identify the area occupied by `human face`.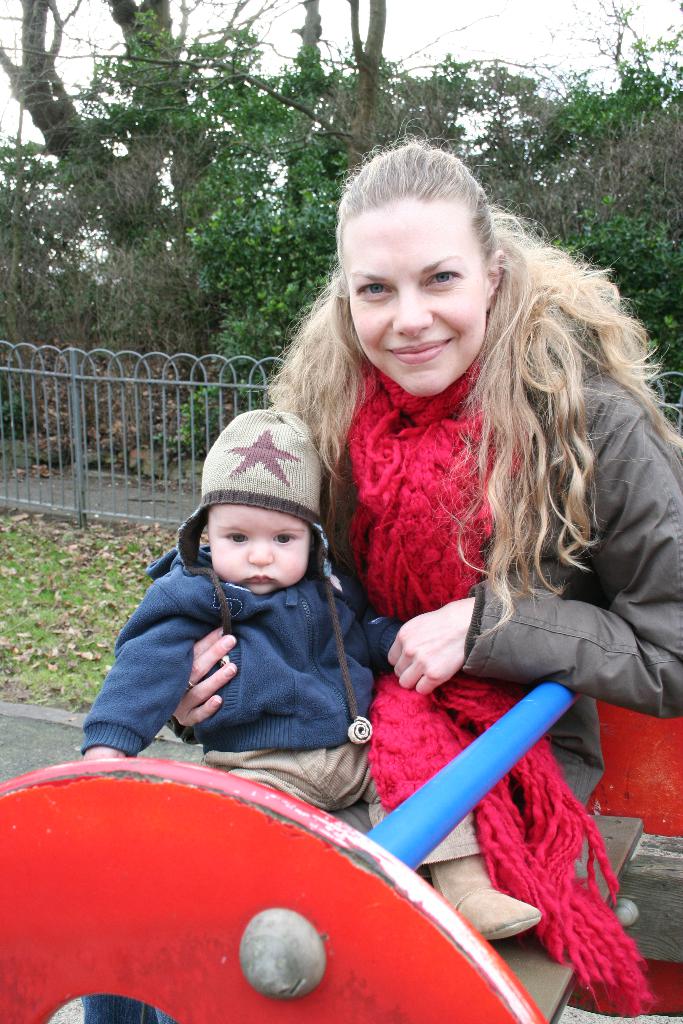
Area: bbox=(210, 505, 308, 596).
